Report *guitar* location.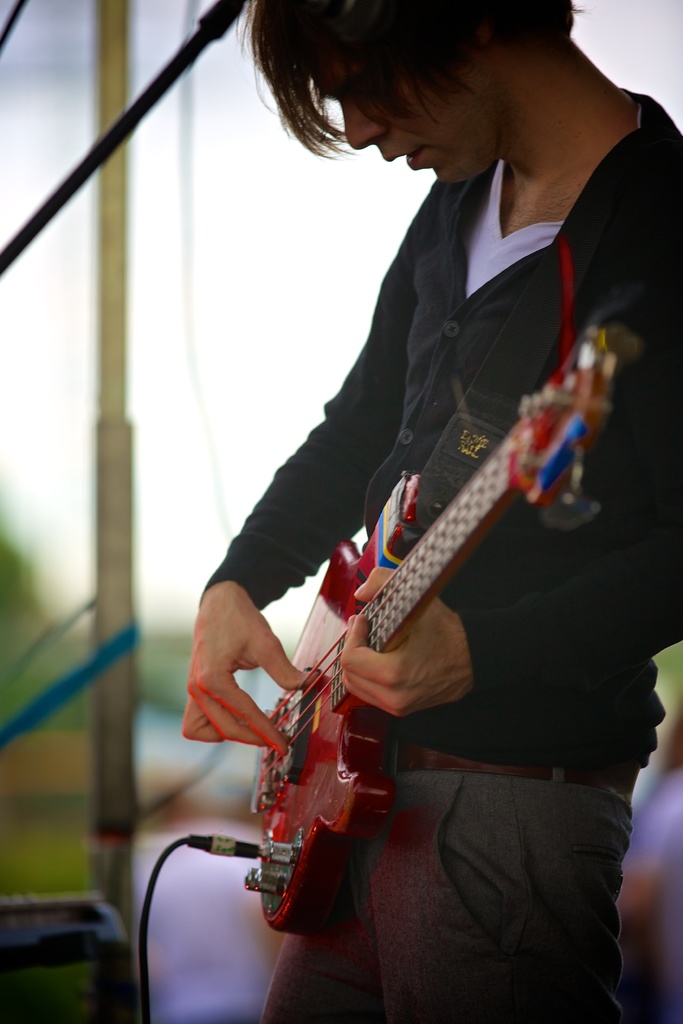
Report: [199,401,573,939].
